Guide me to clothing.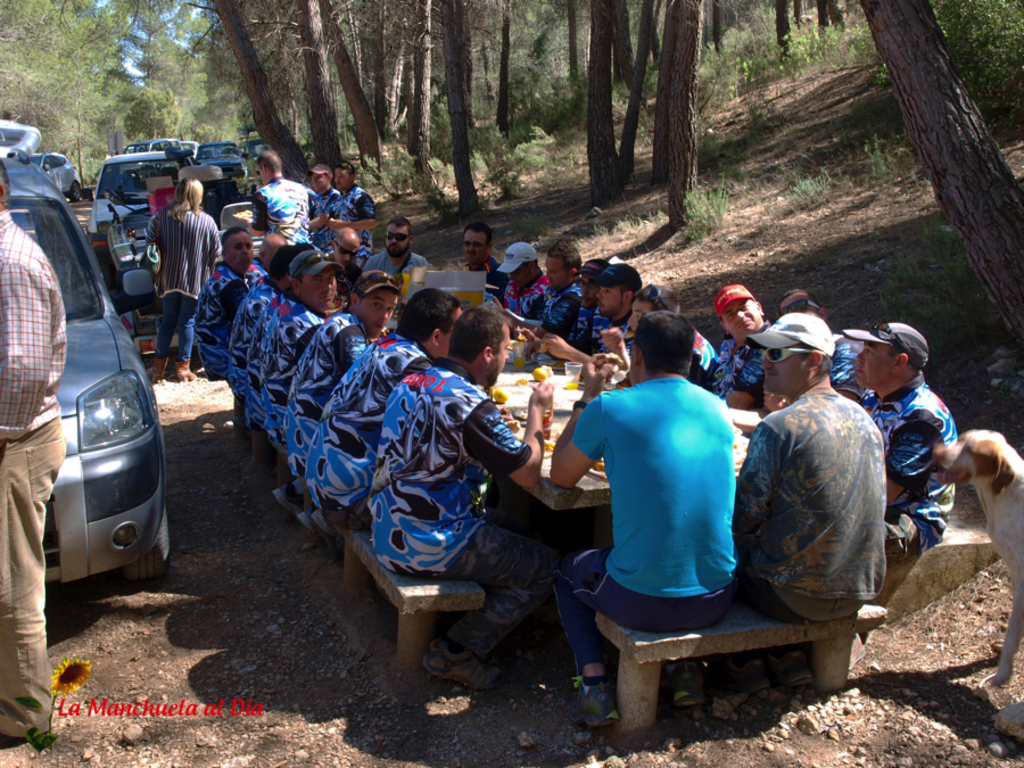
Guidance: 262,312,362,469.
